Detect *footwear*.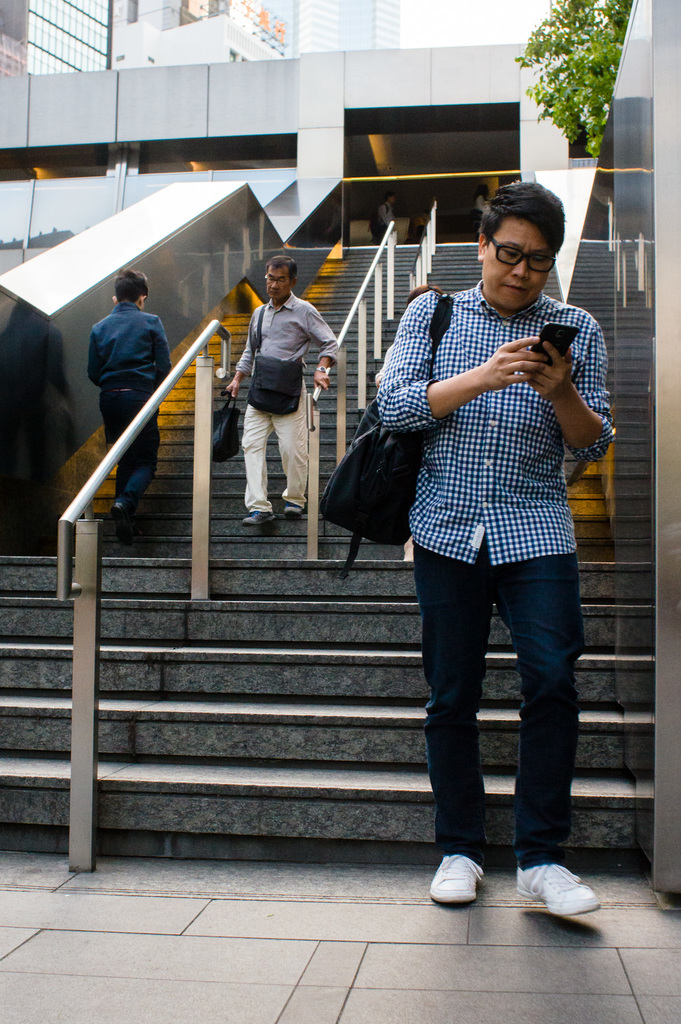
Detected at {"left": 110, "top": 502, "right": 135, "bottom": 522}.
